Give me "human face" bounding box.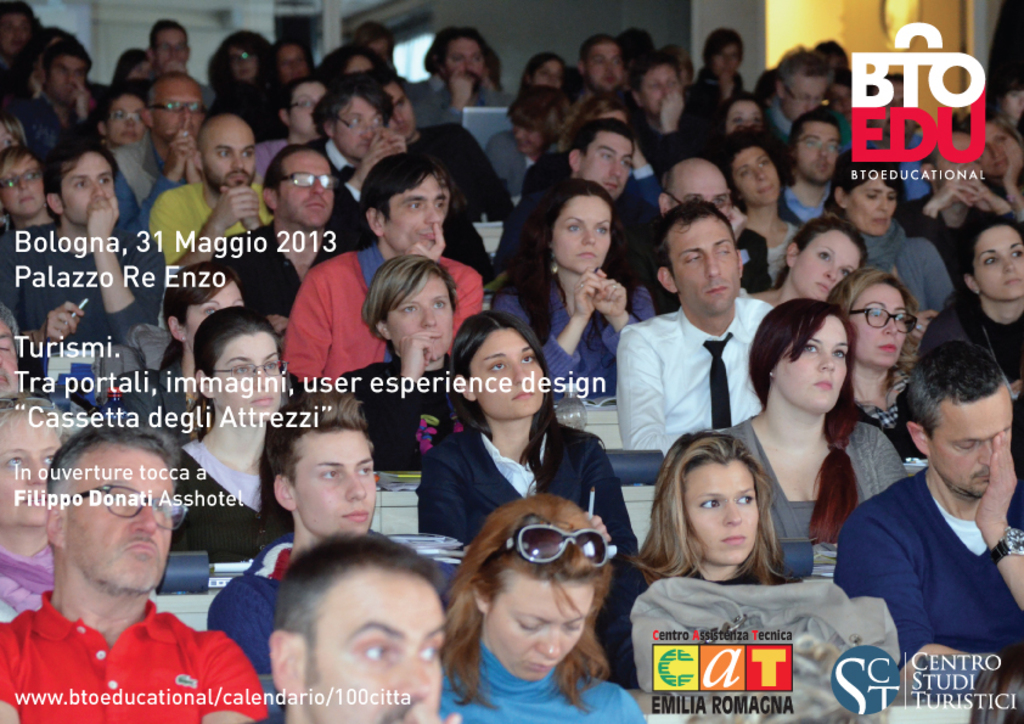
select_region(0, 419, 58, 528).
